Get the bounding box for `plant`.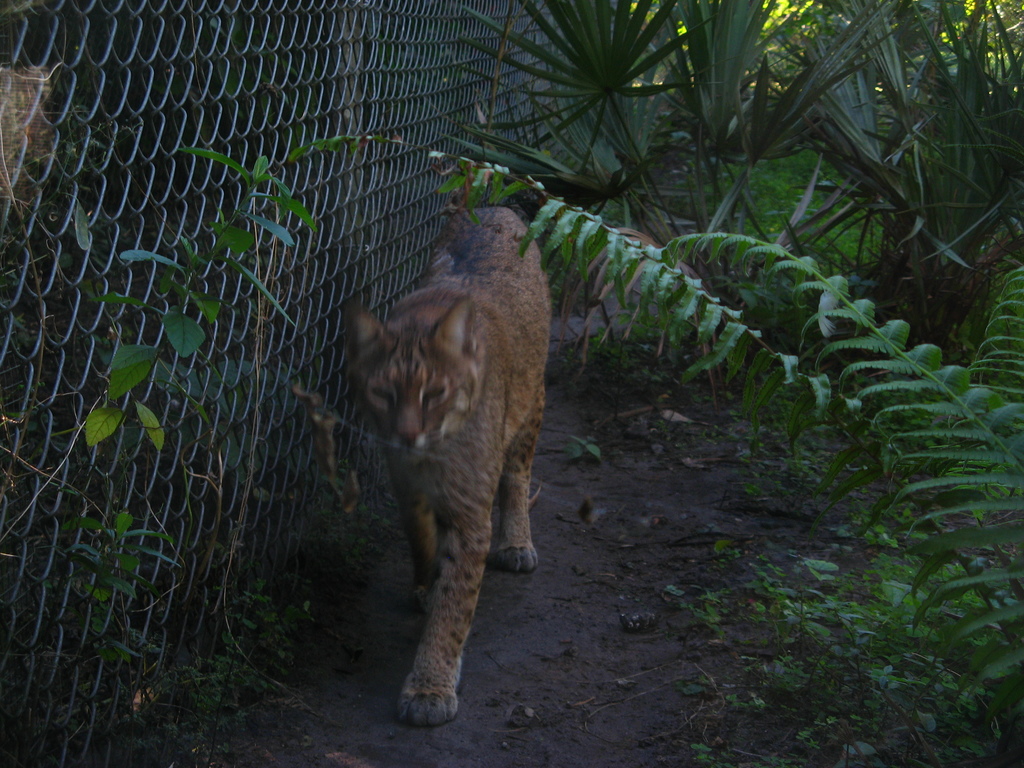
bbox=(430, 150, 1023, 723).
